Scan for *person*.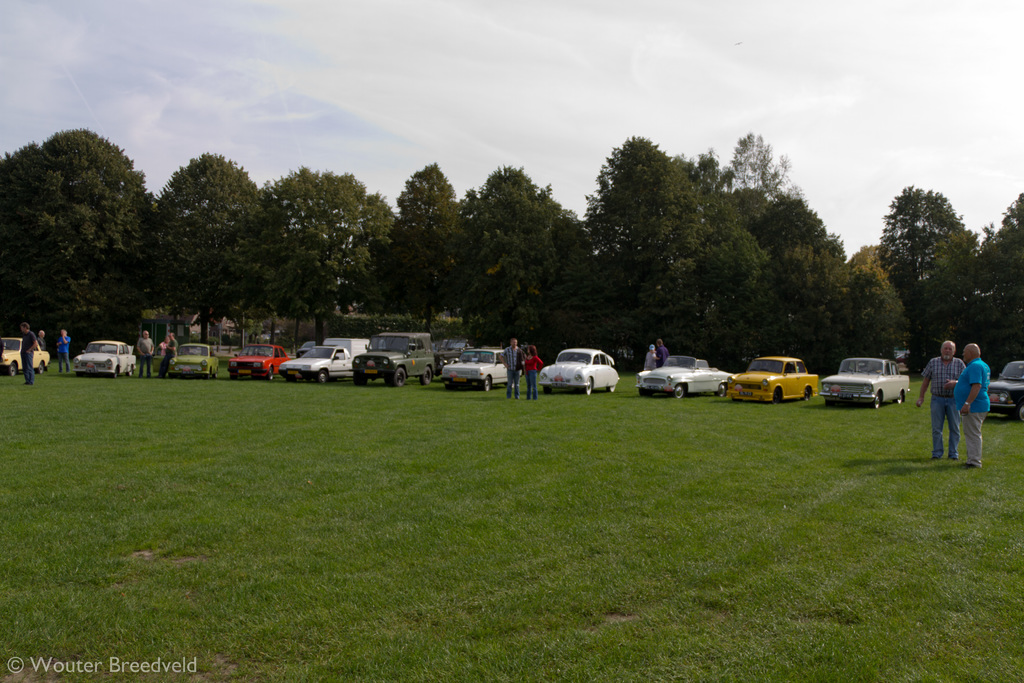
Scan result: {"x1": 159, "y1": 332, "x2": 175, "y2": 377}.
